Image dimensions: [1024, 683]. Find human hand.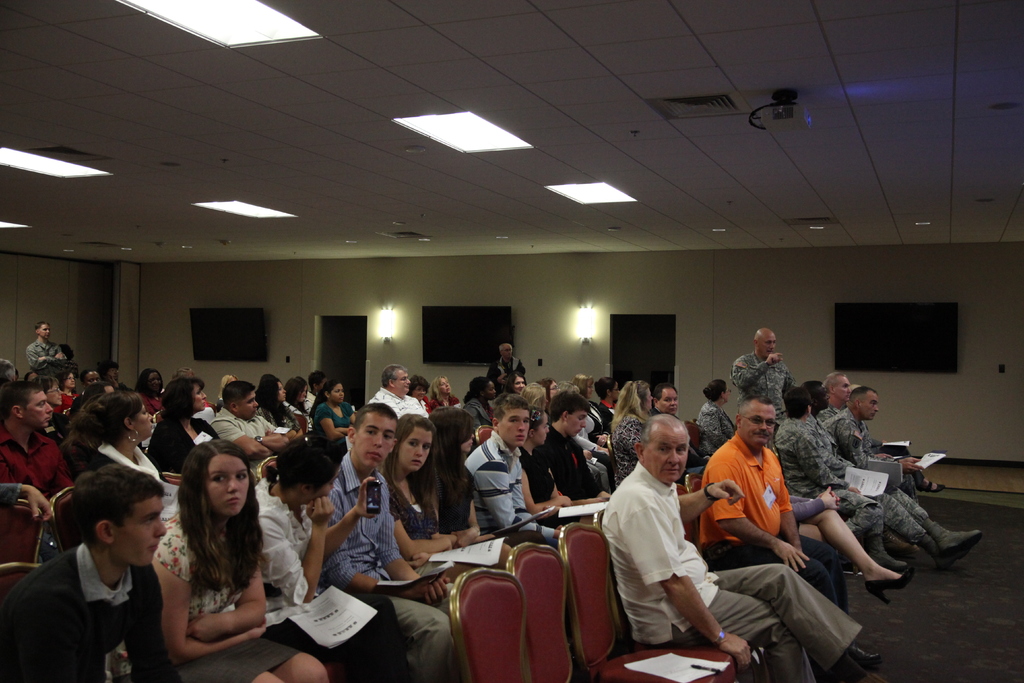
box(596, 488, 610, 502).
